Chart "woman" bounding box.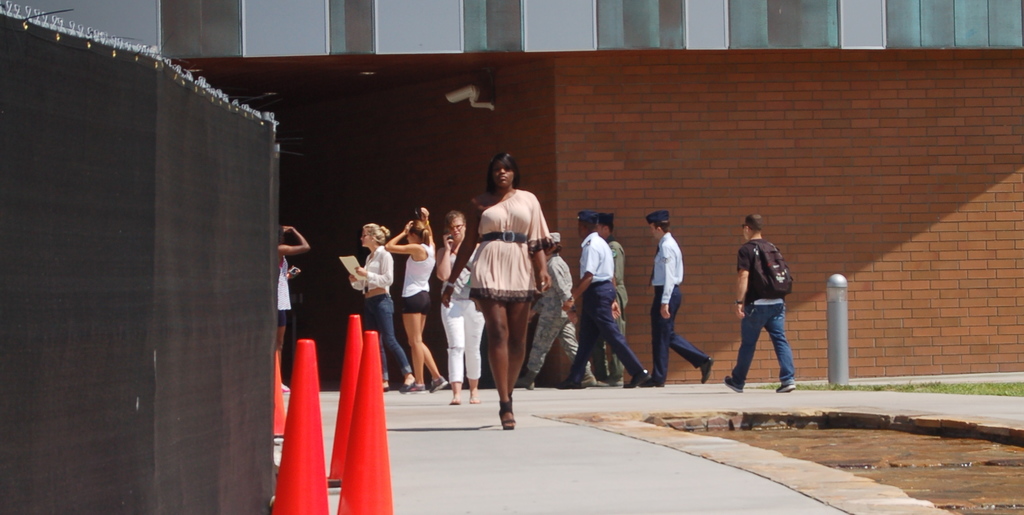
Charted: rect(465, 146, 548, 408).
